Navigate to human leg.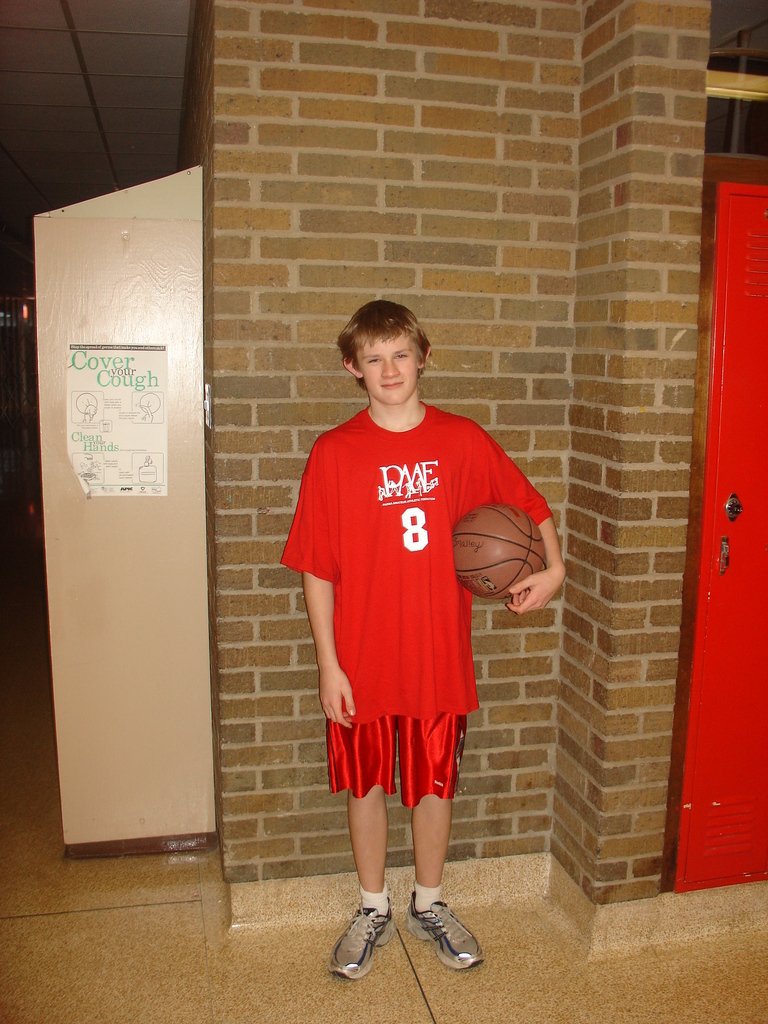
Navigation target: Rect(401, 806, 479, 965).
